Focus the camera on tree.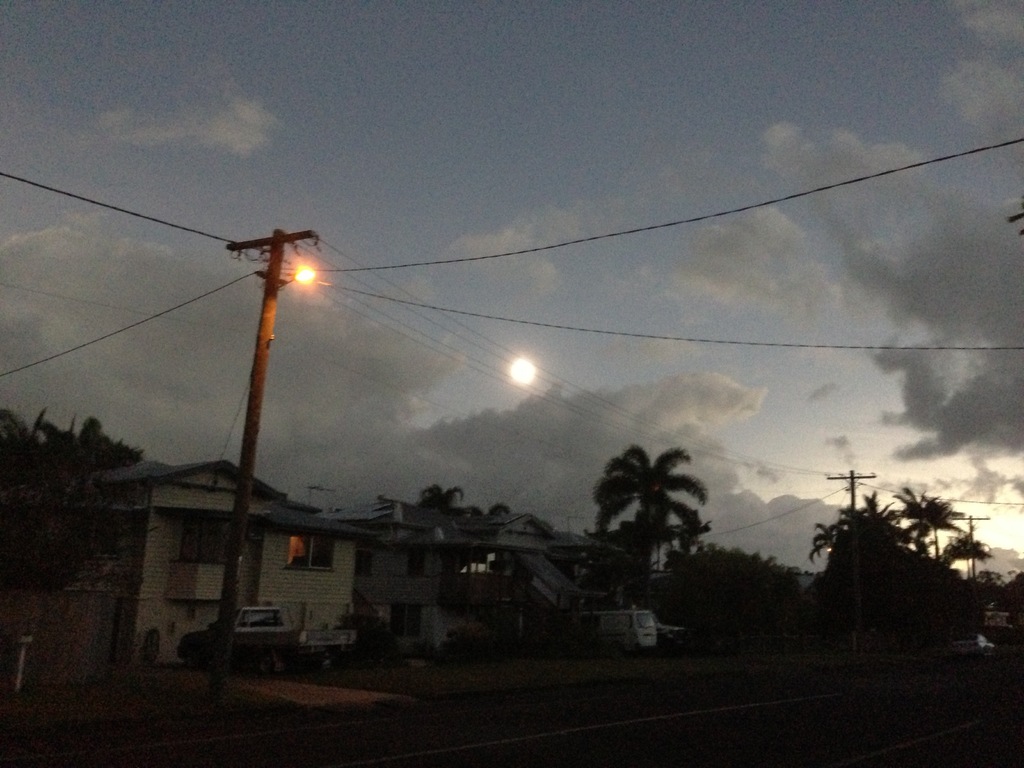
Focus region: BBox(588, 443, 713, 552).
